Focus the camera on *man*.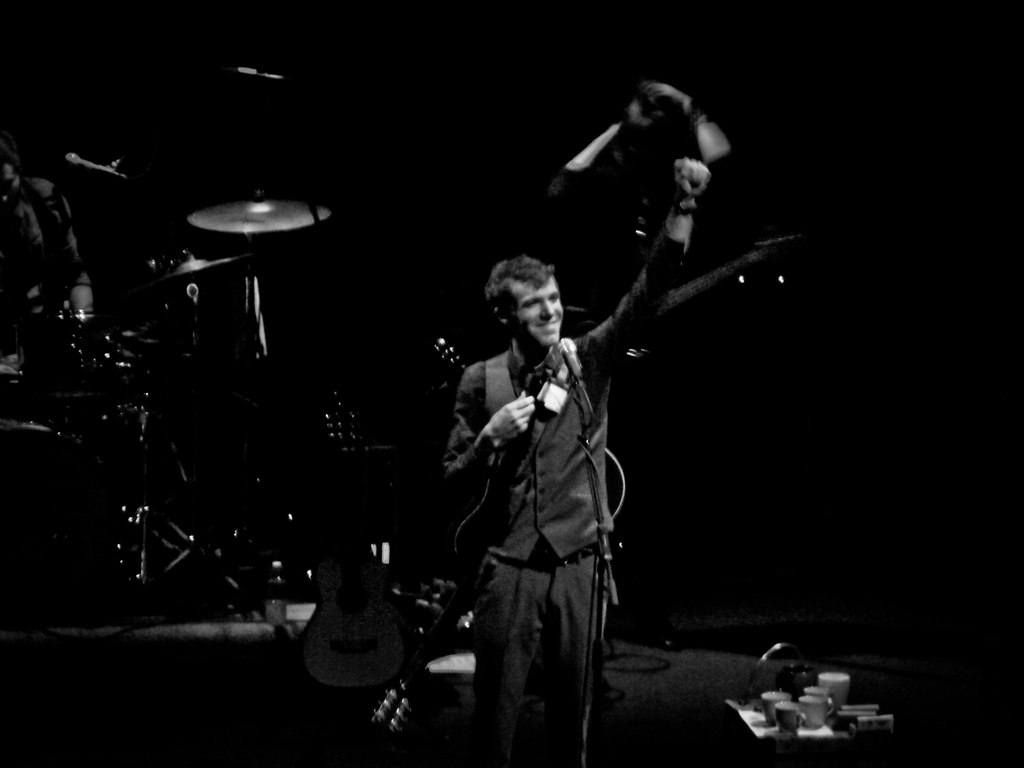
Focus region: pyautogui.locateOnScreen(0, 148, 102, 324).
